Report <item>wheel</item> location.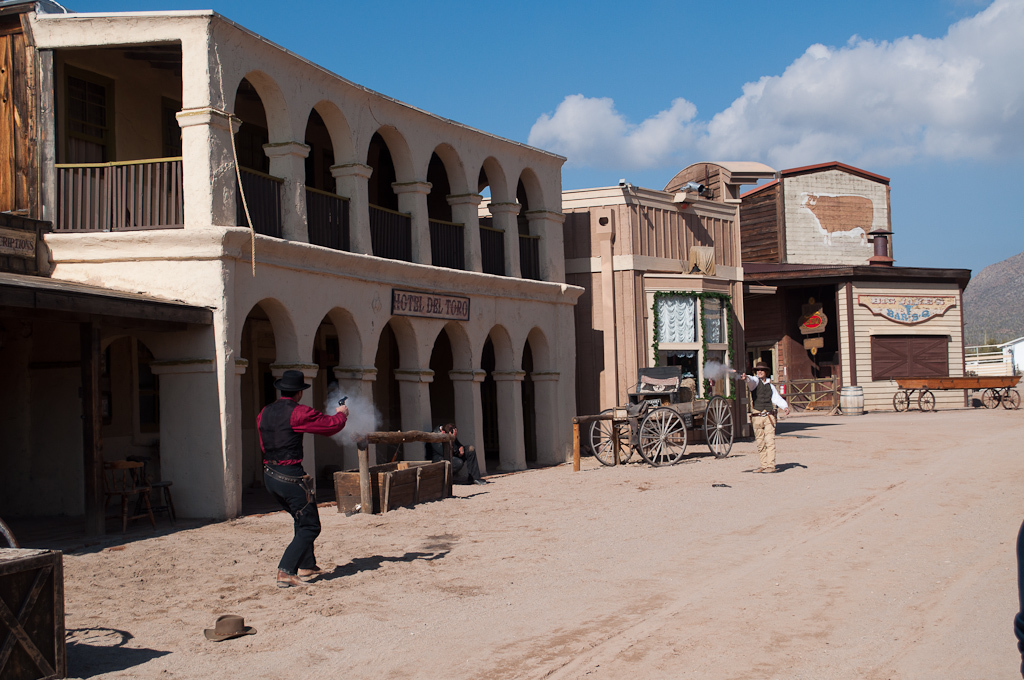
Report: {"left": 634, "top": 406, "right": 690, "bottom": 471}.
